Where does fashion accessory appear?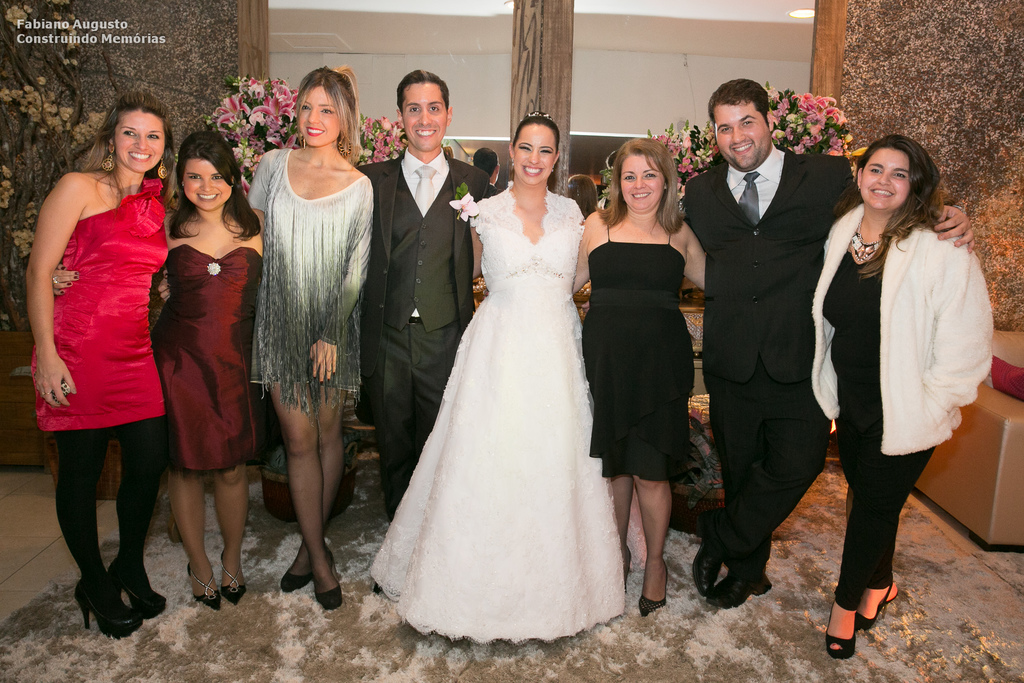
Appears at 857, 581, 887, 623.
